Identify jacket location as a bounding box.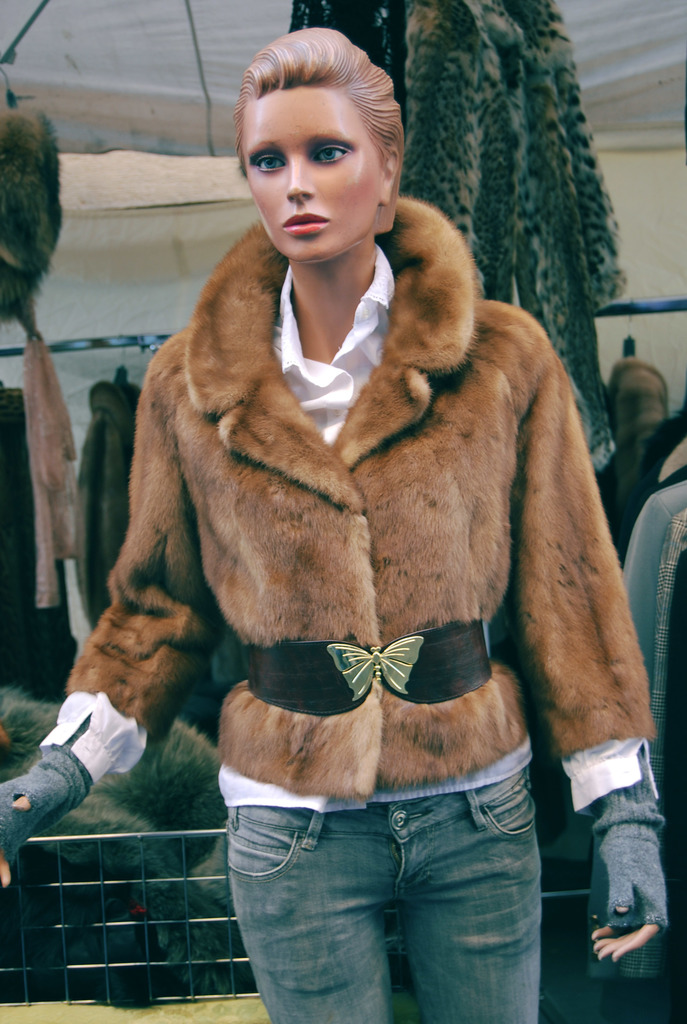
Rect(71, 203, 664, 816).
